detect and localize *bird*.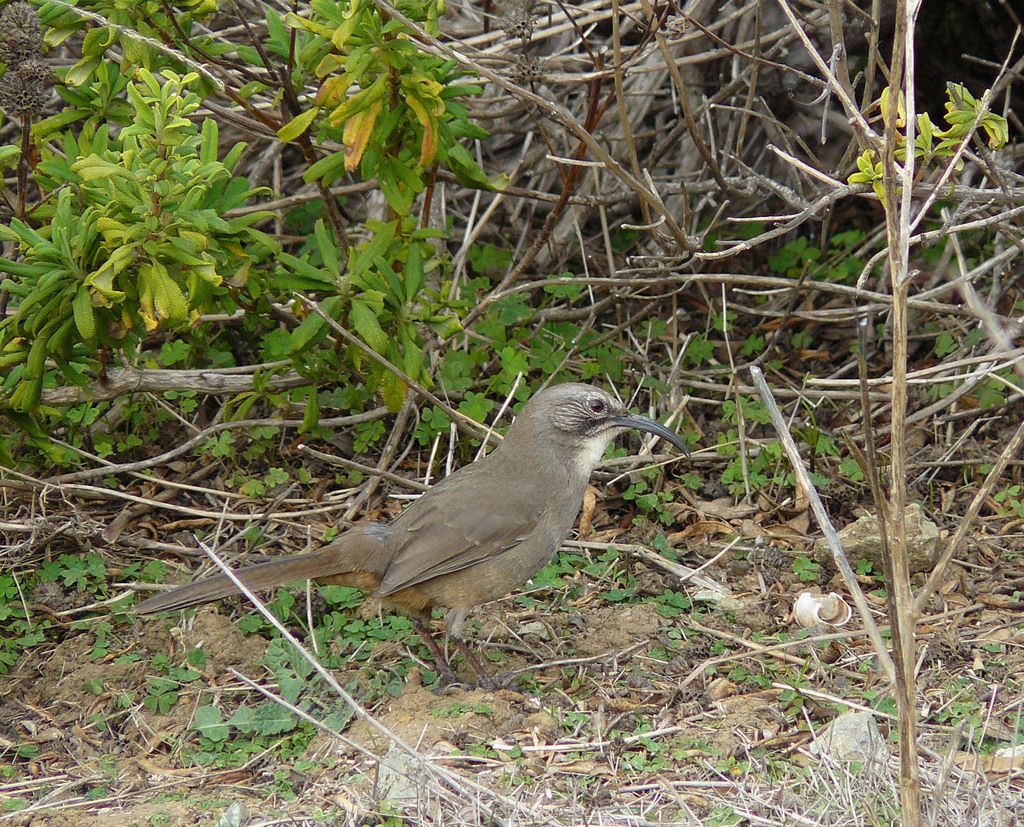
Localized at 135,377,710,668.
